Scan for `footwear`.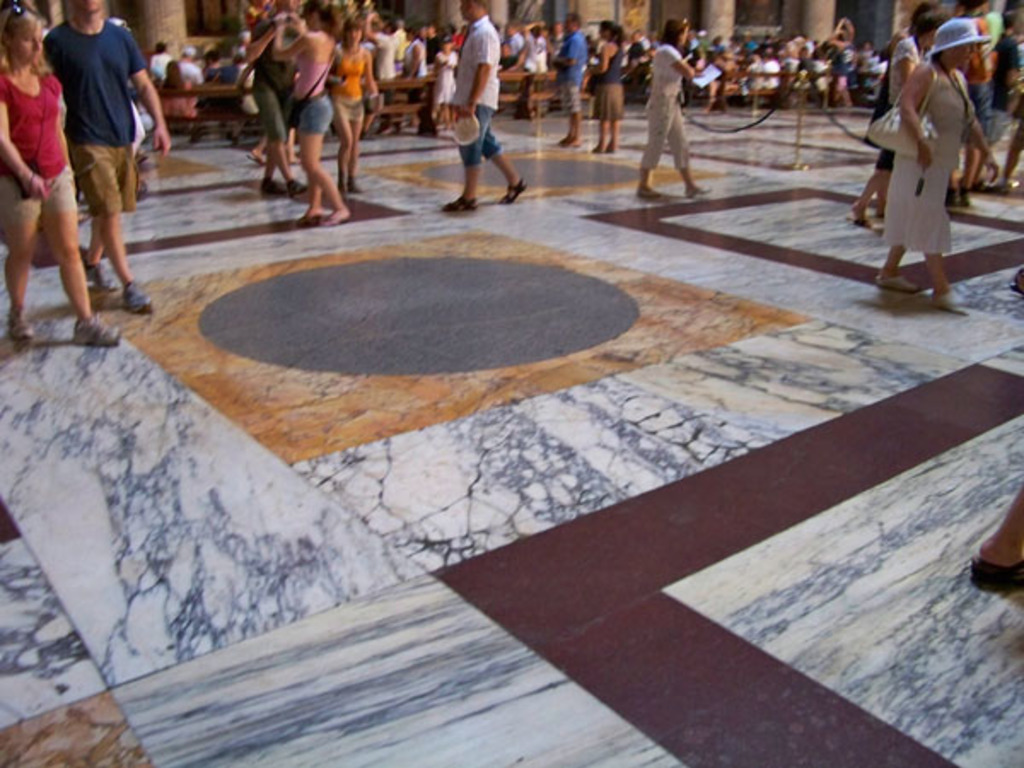
Scan result: box=[498, 177, 526, 210].
